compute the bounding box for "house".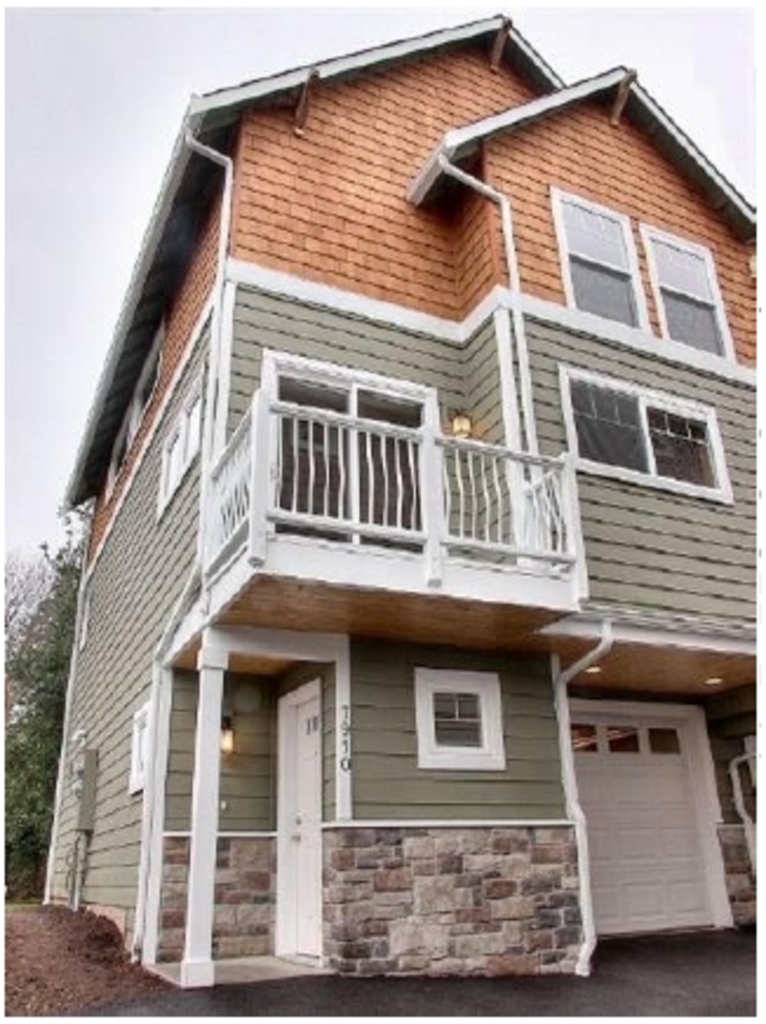
BBox(38, 12, 757, 996).
